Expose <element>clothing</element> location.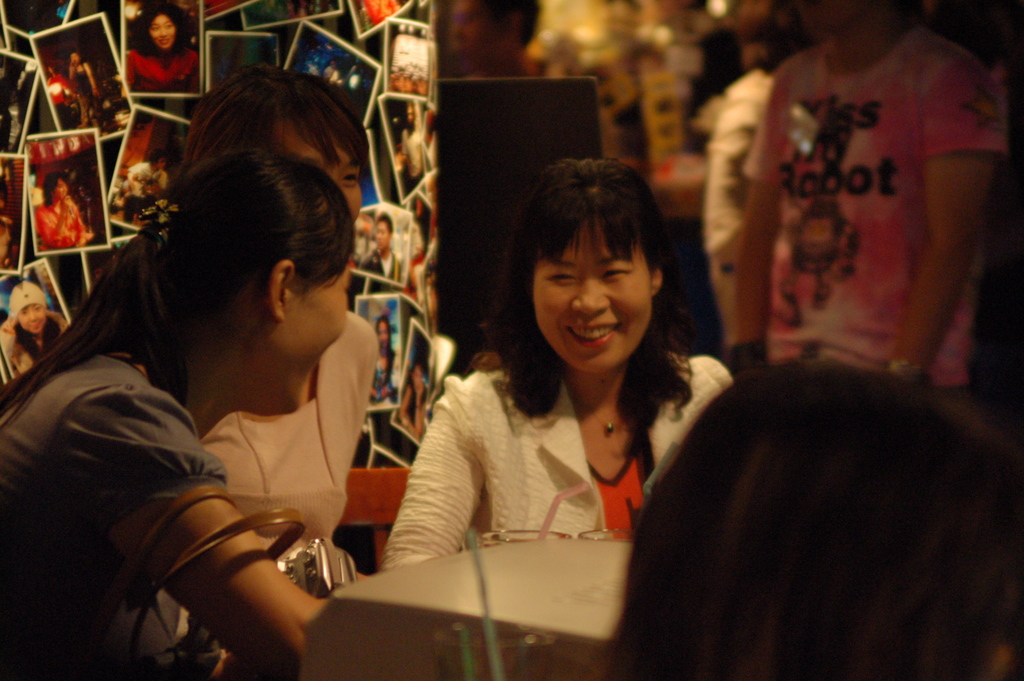
Exposed at region(203, 305, 384, 680).
